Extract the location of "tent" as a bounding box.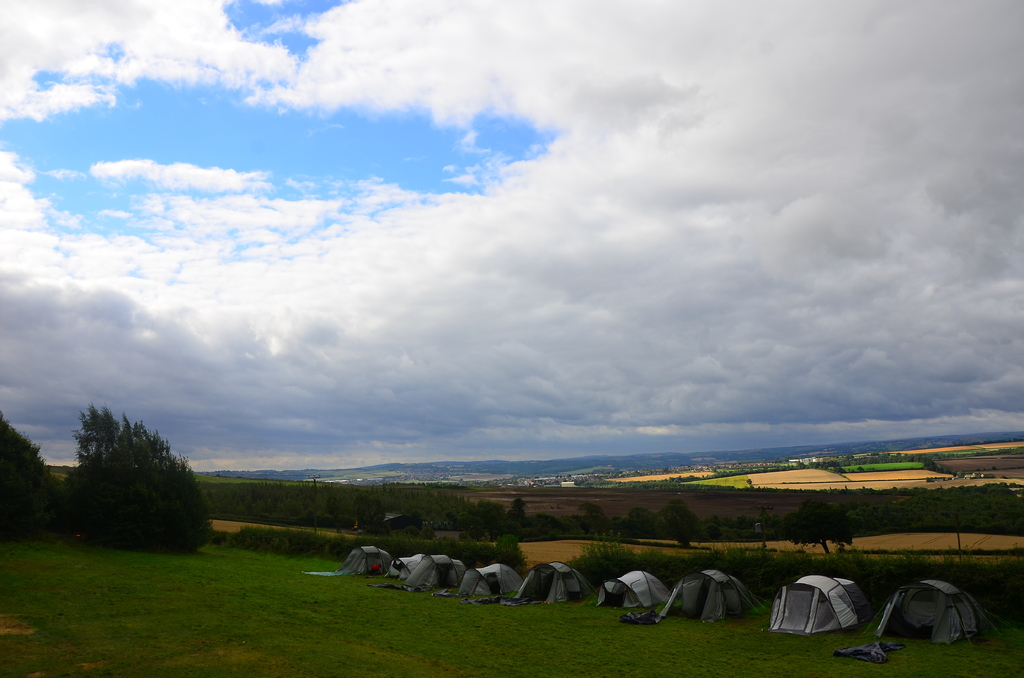
[771, 570, 883, 644].
